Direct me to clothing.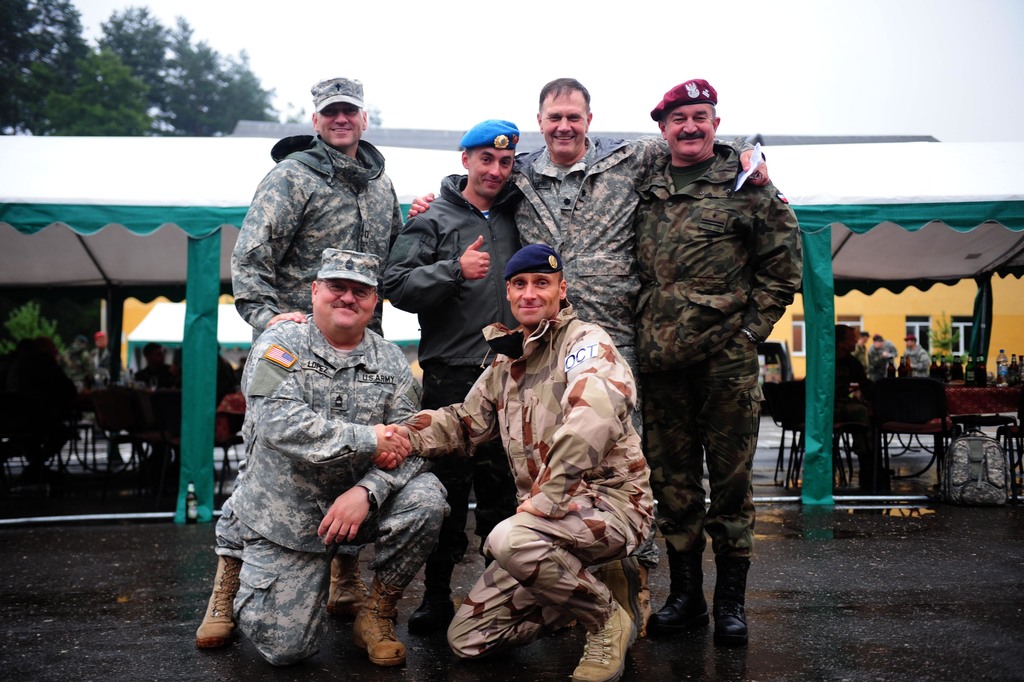
Direction: (402,298,657,659).
